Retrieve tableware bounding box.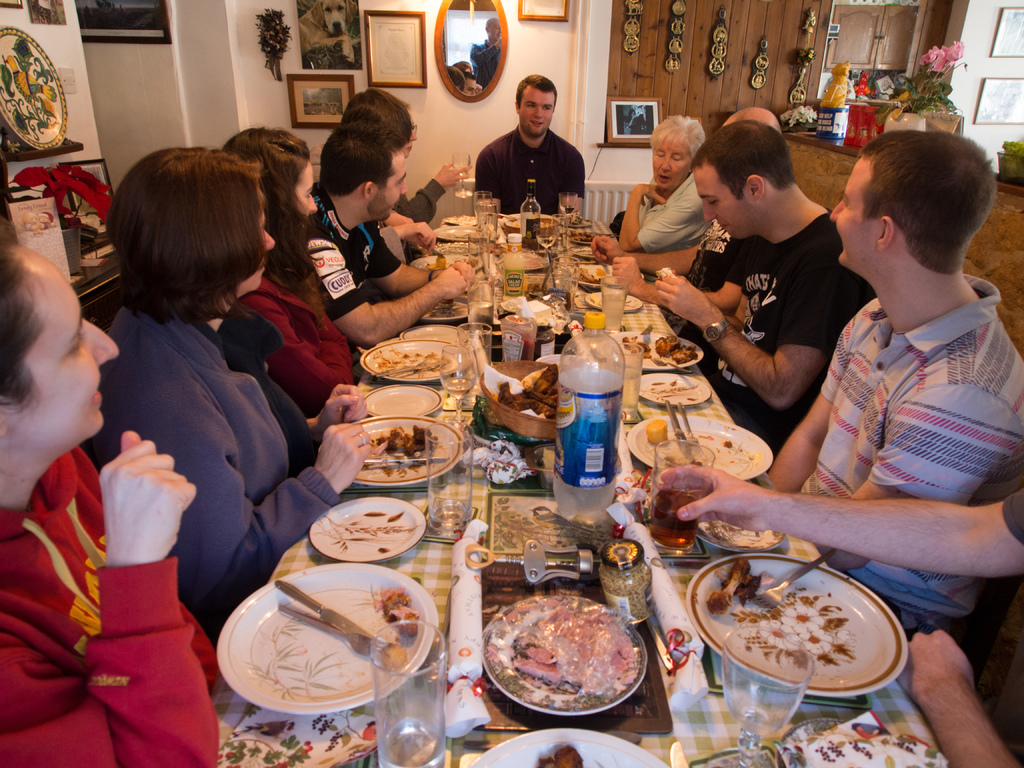
Bounding box: (371, 621, 444, 767).
